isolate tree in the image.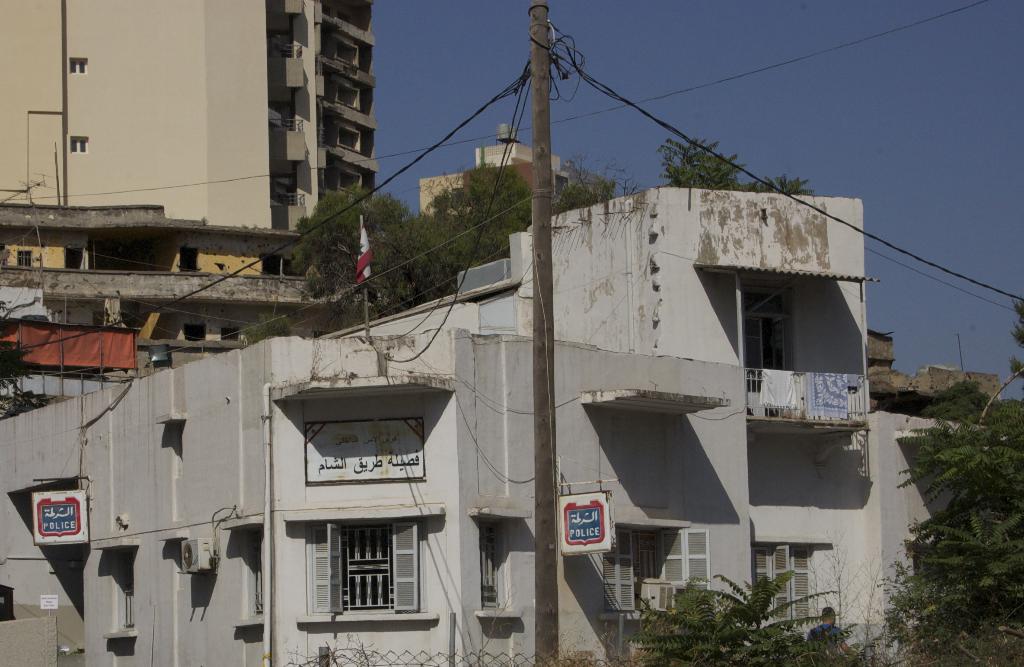
Isolated region: (654,132,809,191).
